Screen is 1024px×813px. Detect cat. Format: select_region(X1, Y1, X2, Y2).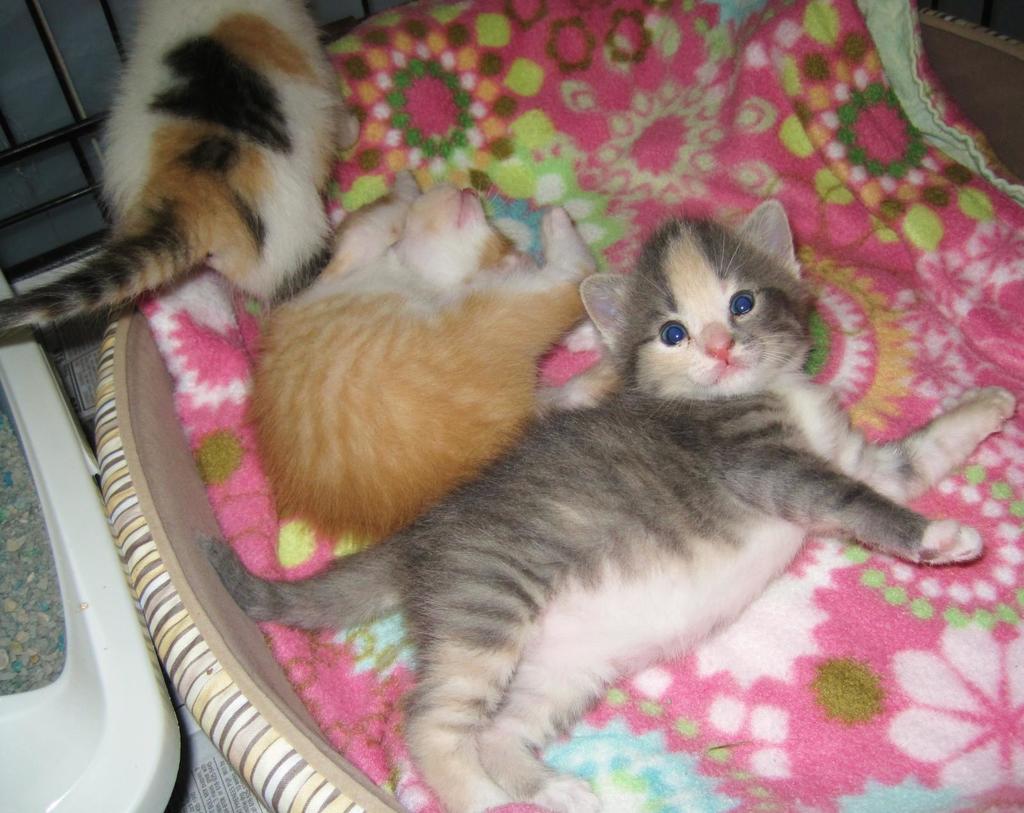
select_region(0, 0, 351, 332).
